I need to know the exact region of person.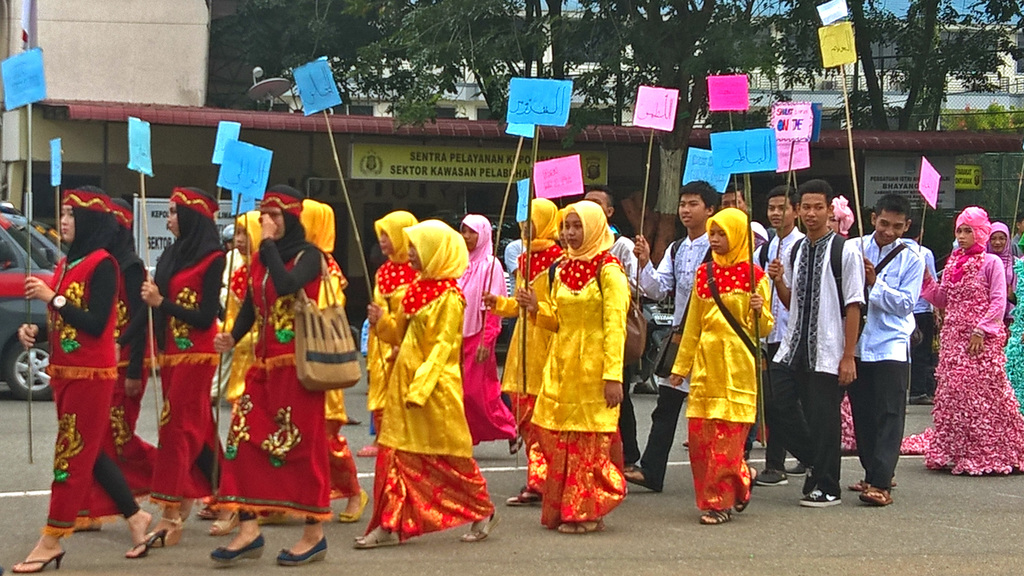
Region: select_region(771, 184, 854, 507).
